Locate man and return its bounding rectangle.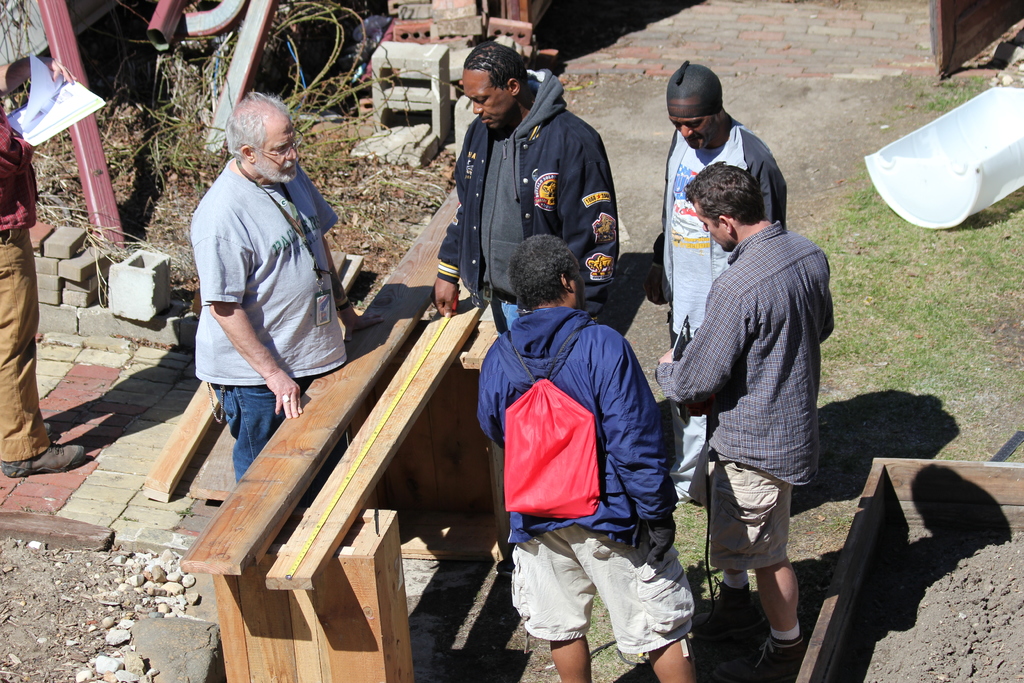
{"x1": 653, "y1": 58, "x2": 786, "y2": 503}.
